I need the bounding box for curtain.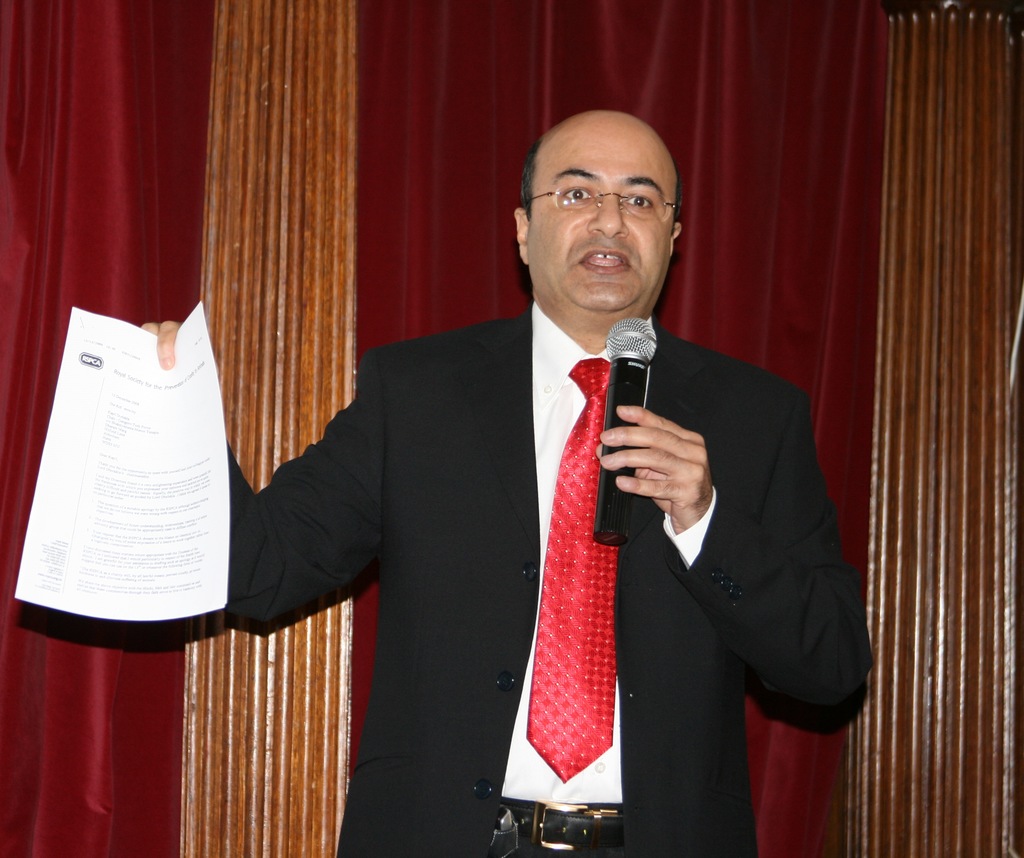
Here it is: left=174, top=0, right=362, bottom=857.
